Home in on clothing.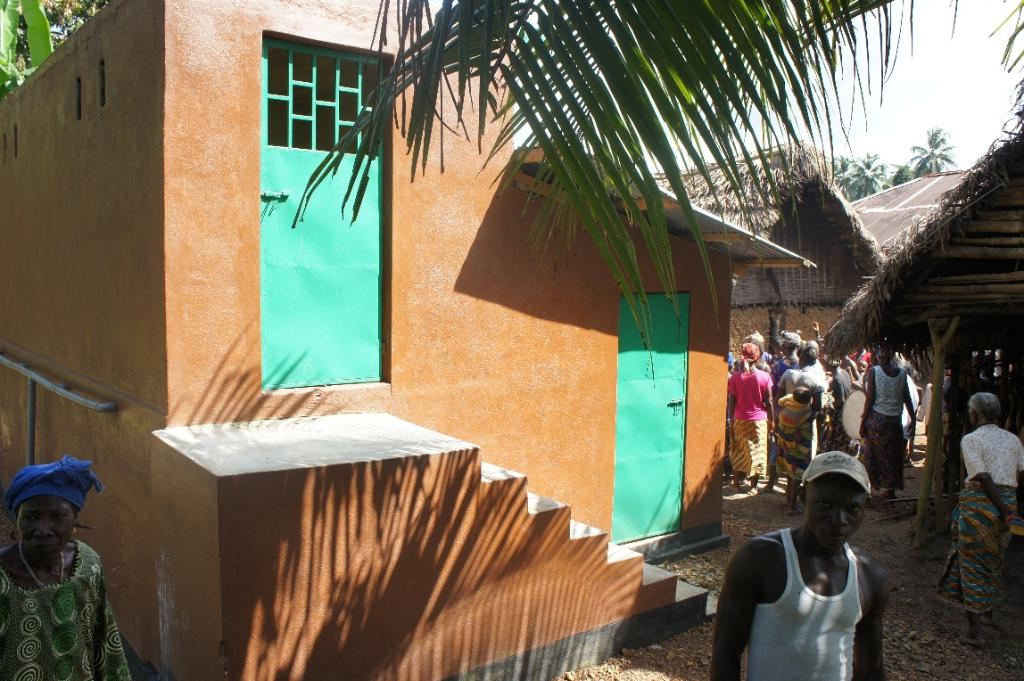
Homed in at region(833, 352, 860, 388).
